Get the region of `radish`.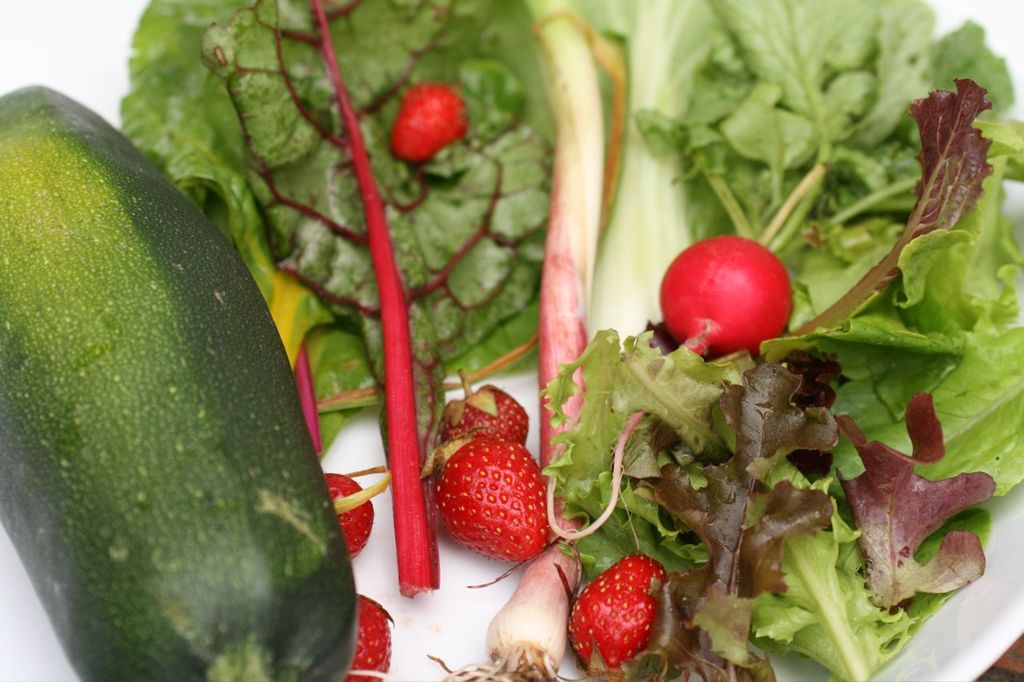
Rect(539, 0, 1014, 542).
